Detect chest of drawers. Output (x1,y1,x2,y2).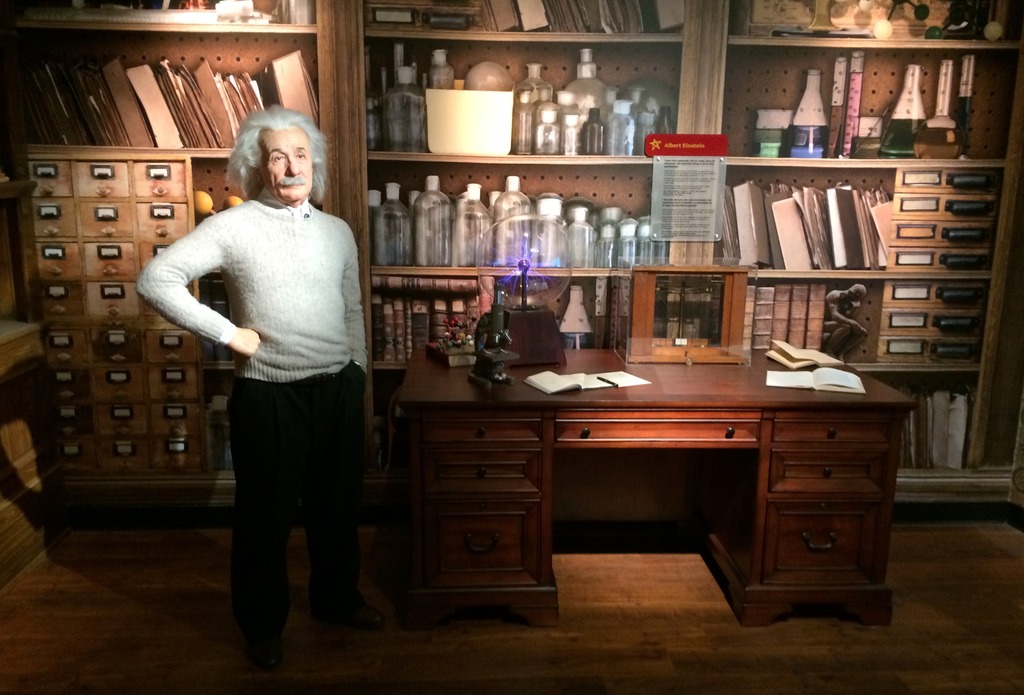
(876,279,996,358).
